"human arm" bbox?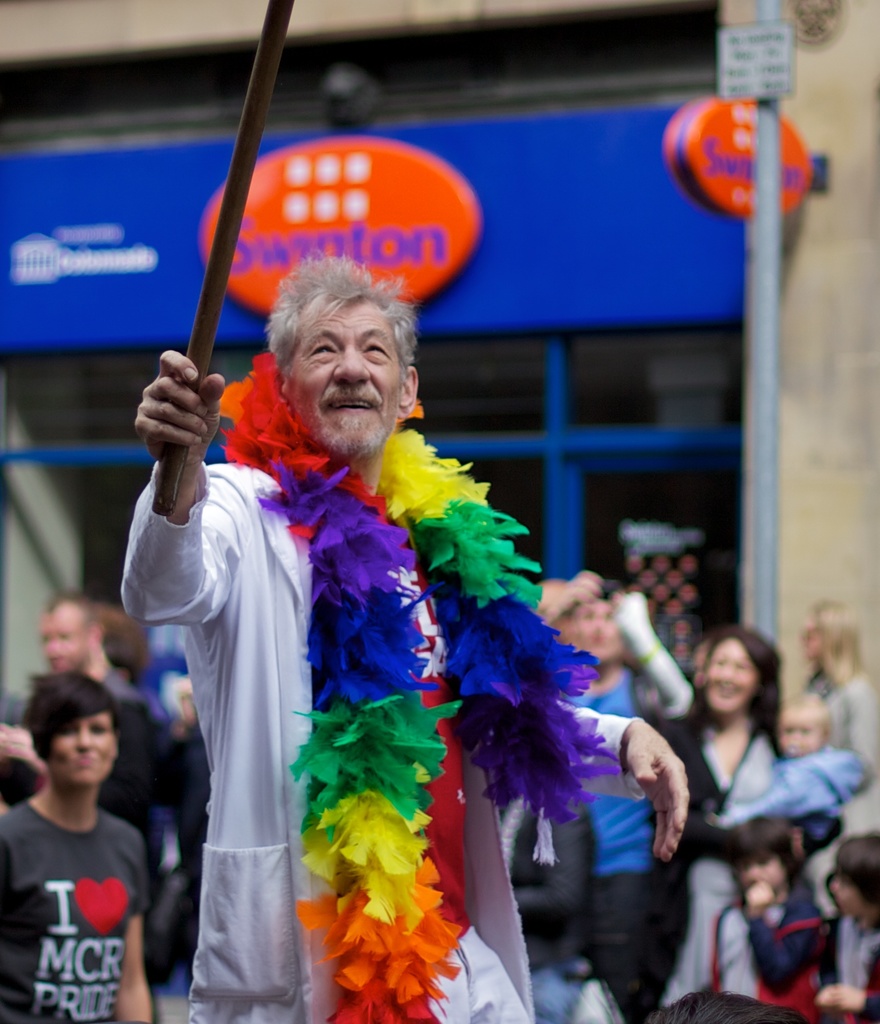
box=[529, 694, 696, 862]
